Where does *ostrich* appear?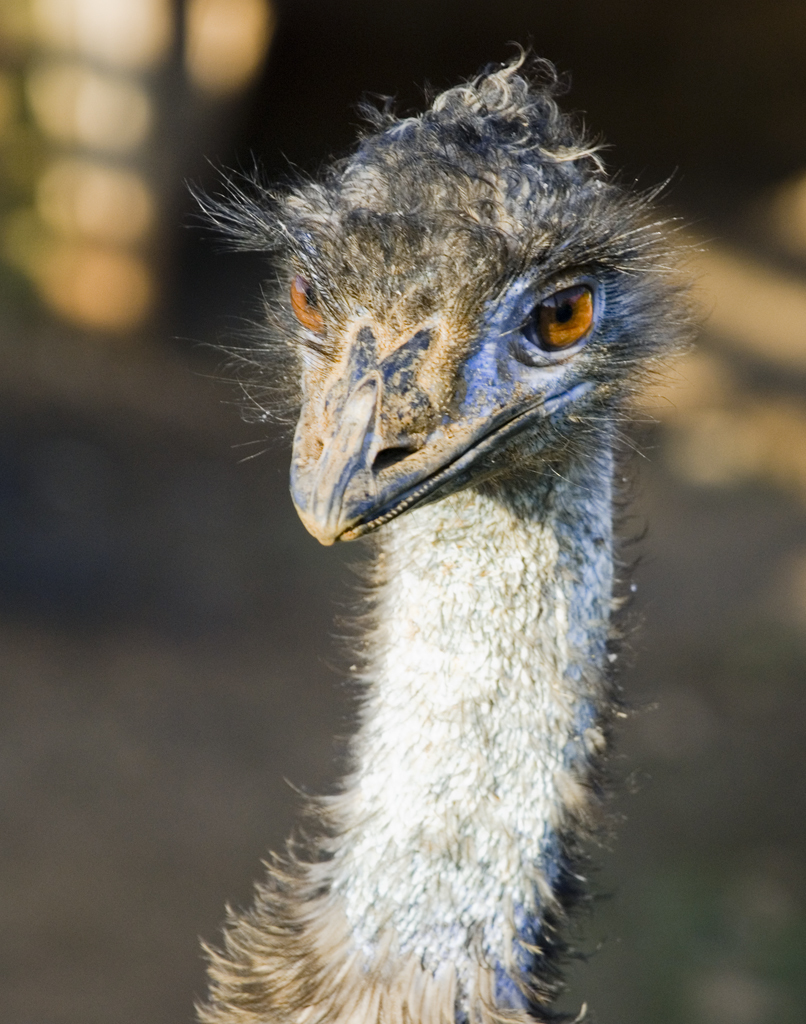
Appears at Rect(195, 53, 708, 1023).
